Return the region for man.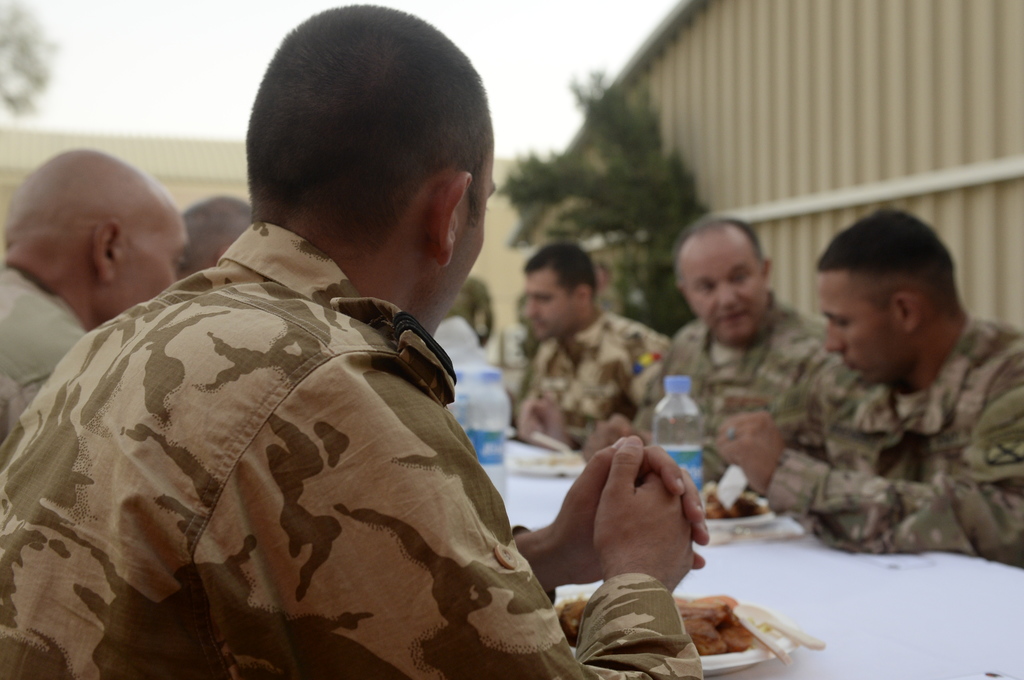
bbox(760, 201, 1023, 587).
